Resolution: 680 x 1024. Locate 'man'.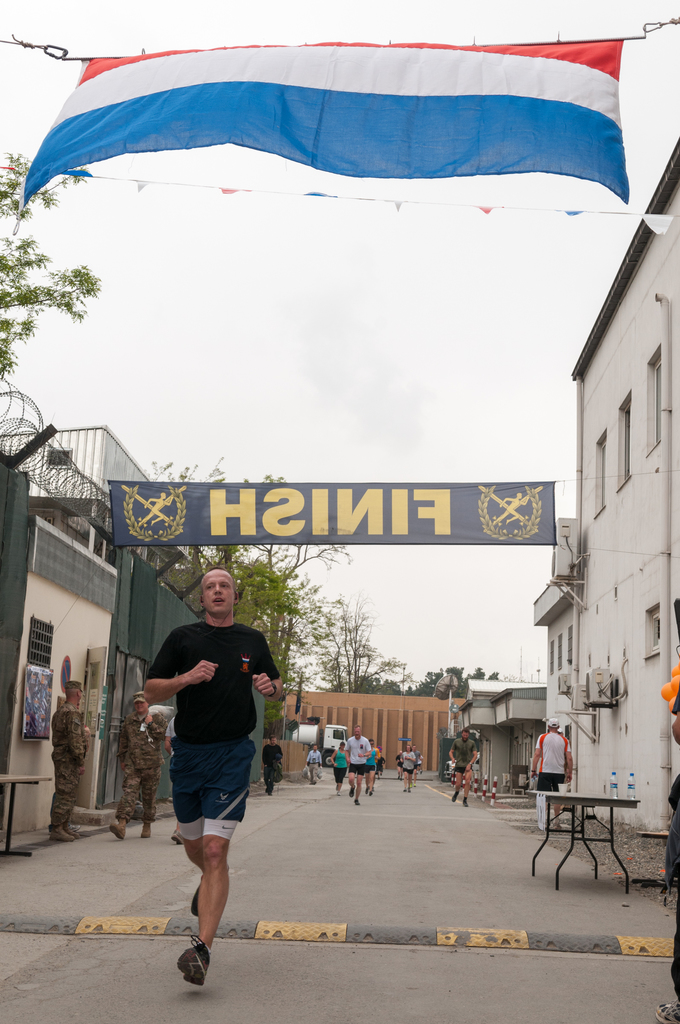
[x1=346, y1=728, x2=375, y2=803].
